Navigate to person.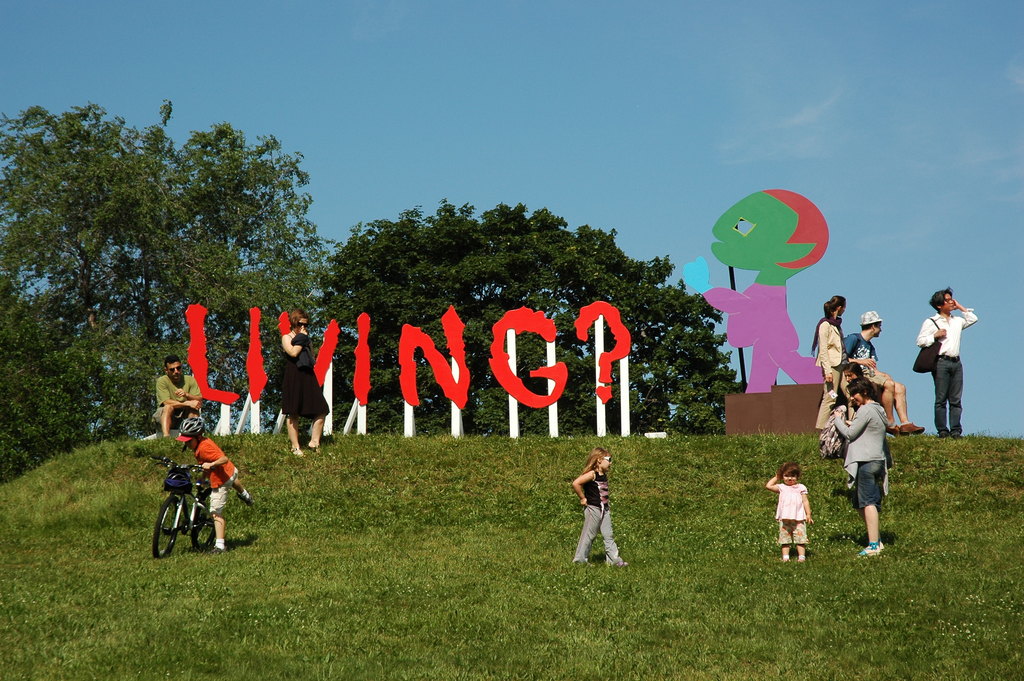
Navigation target: x1=919, y1=289, x2=979, y2=438.
